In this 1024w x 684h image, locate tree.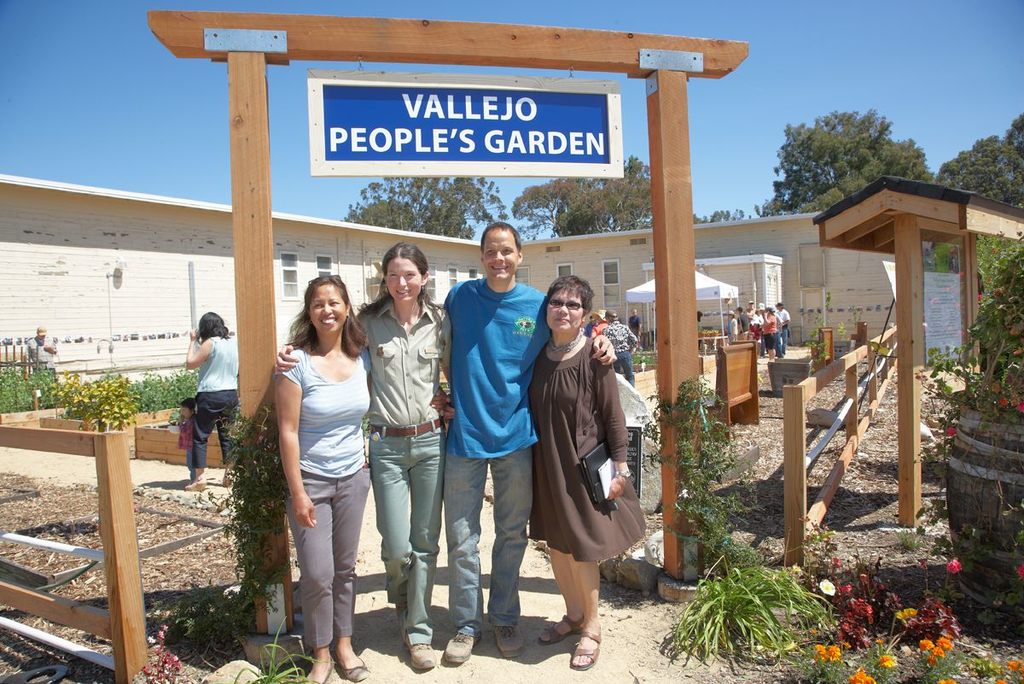
Bounding box: x1=932 y1=112 x2=1023 y2=203.
